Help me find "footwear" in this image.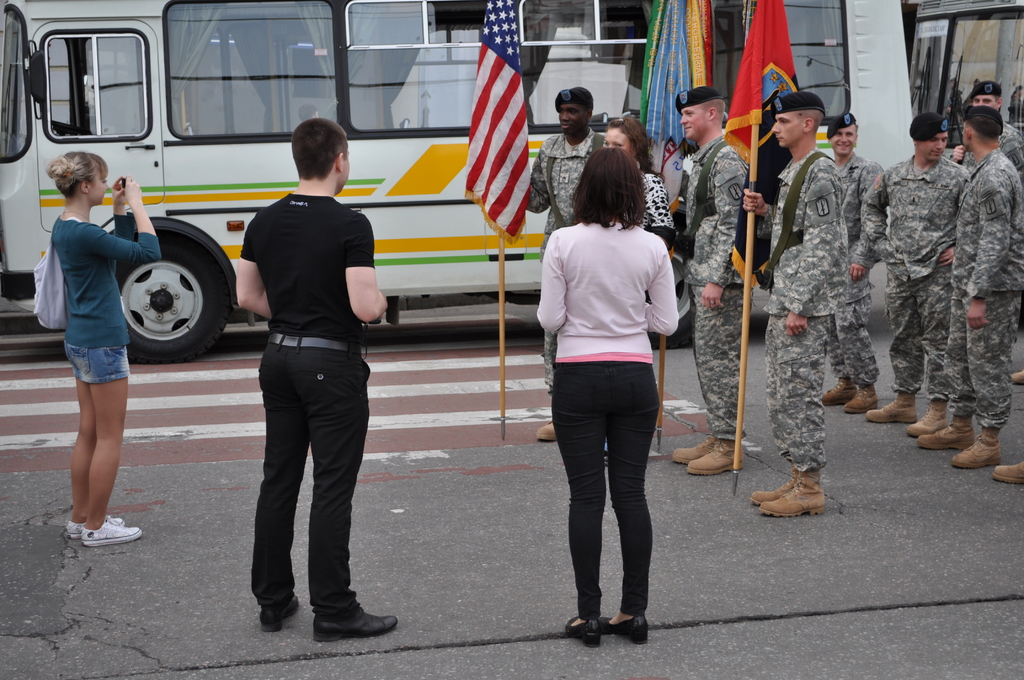
Found it: <bbox>252, 596, 304, 630</bbox>.
